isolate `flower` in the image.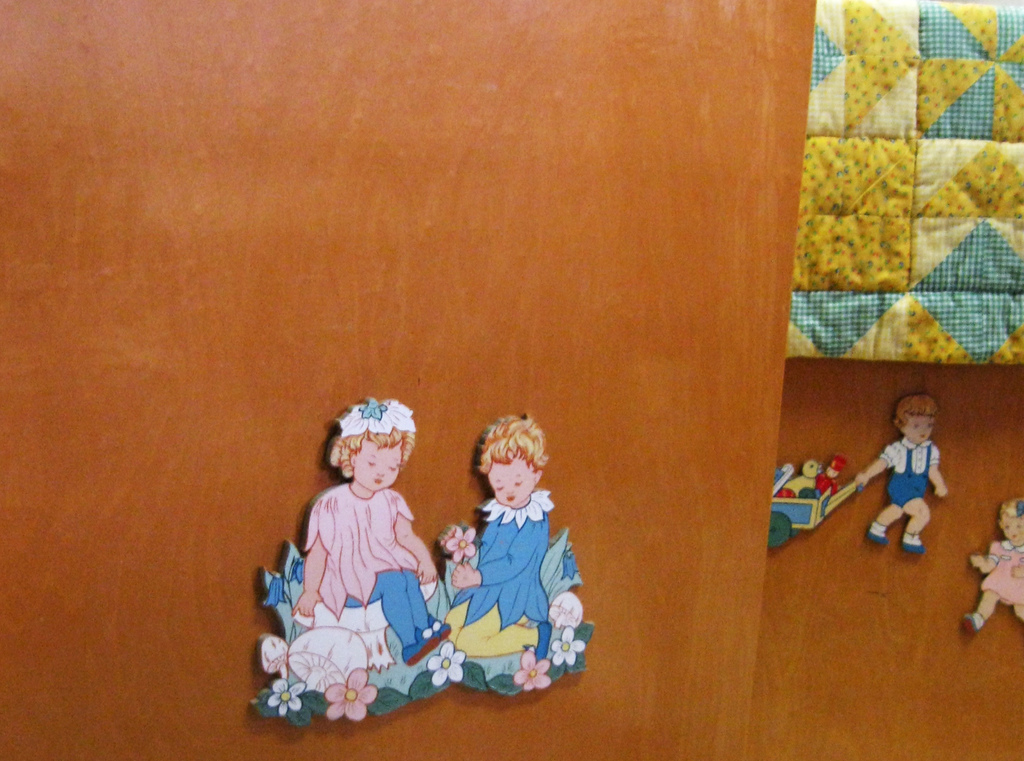
Isolated region: 360,396,386,422.
